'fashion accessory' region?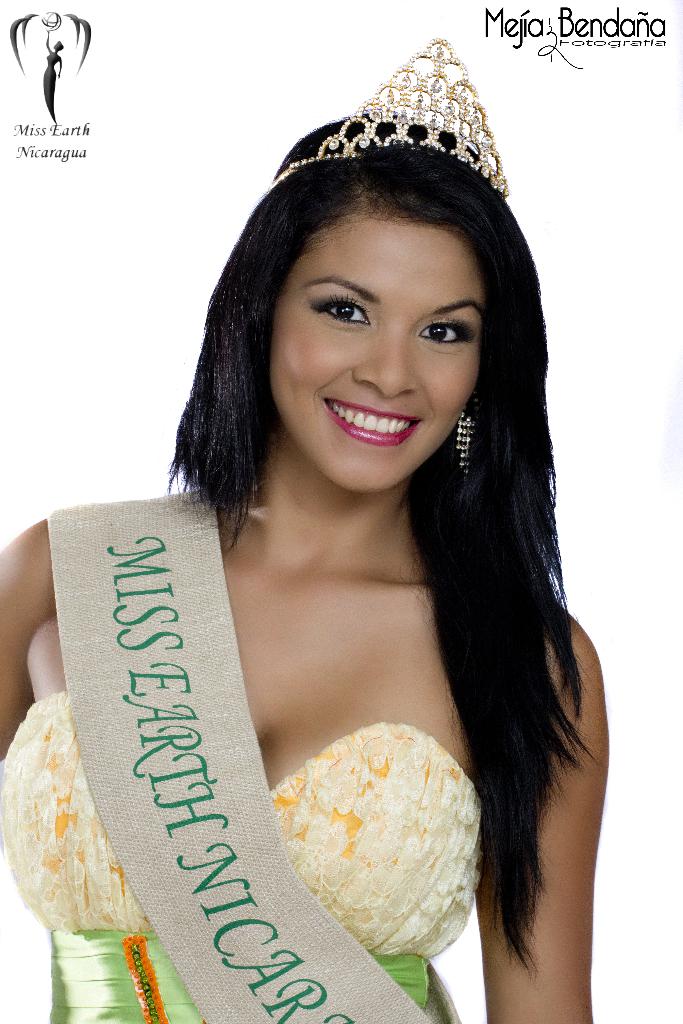
box=[265, 38, 512, 199]
